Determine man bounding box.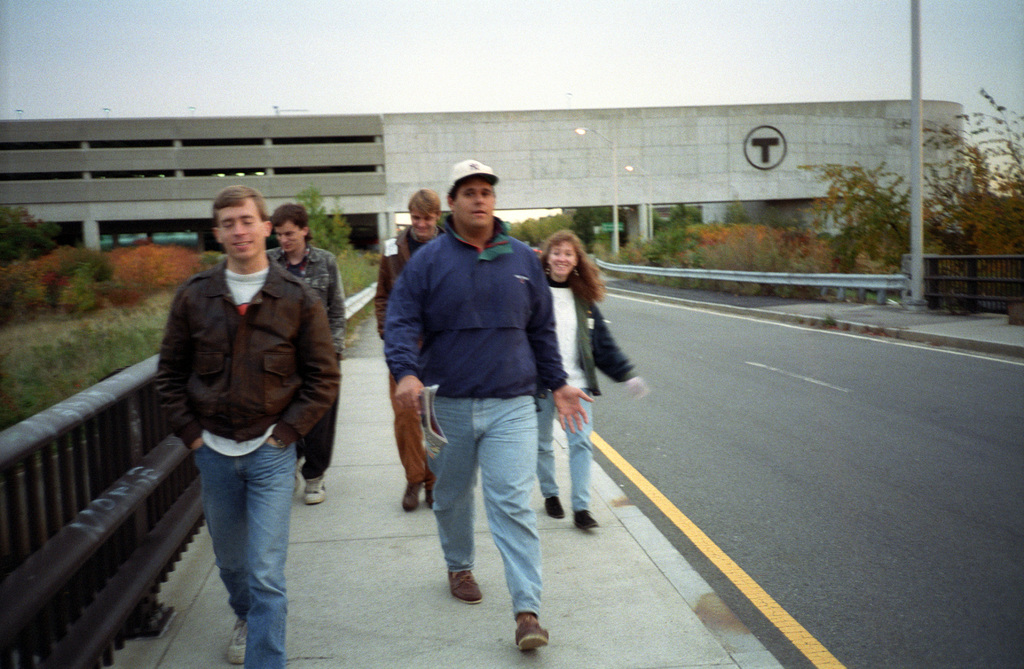
Determined: (x1=156, y1=181, x2=341, y2=668).
